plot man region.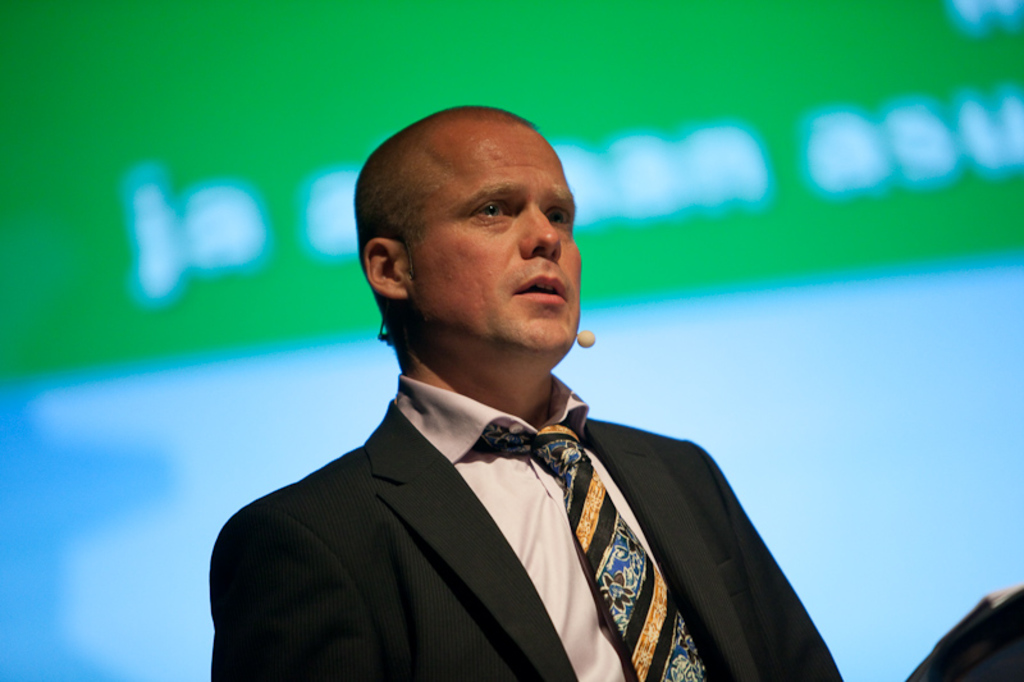
Plotted at left=206, top=133, right=842, bottom=674.
